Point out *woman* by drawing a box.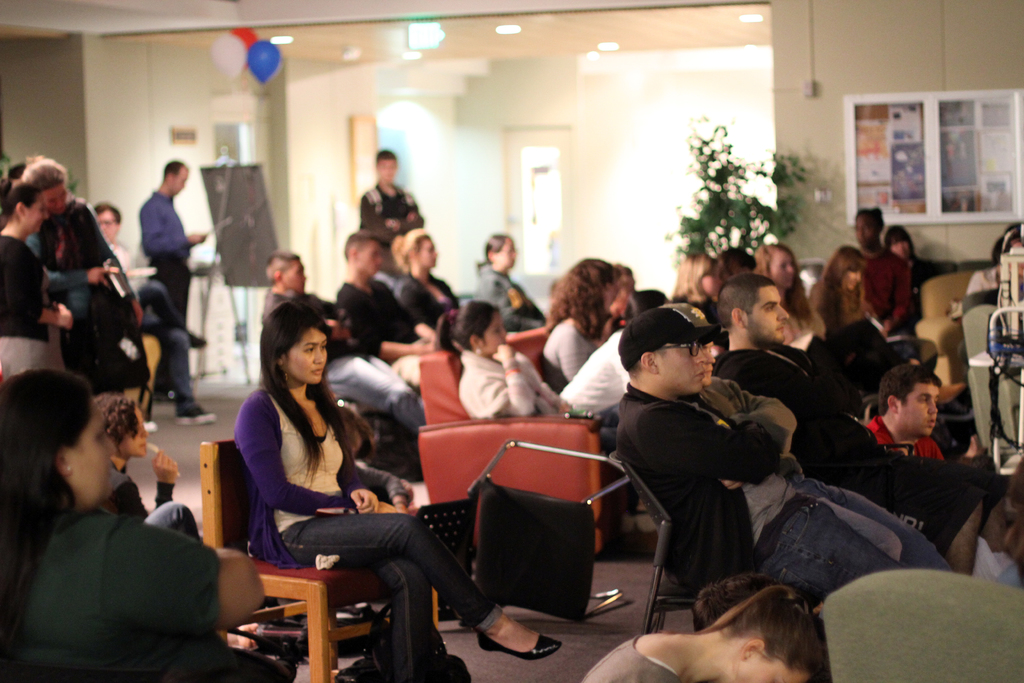
394,226,461,324.
